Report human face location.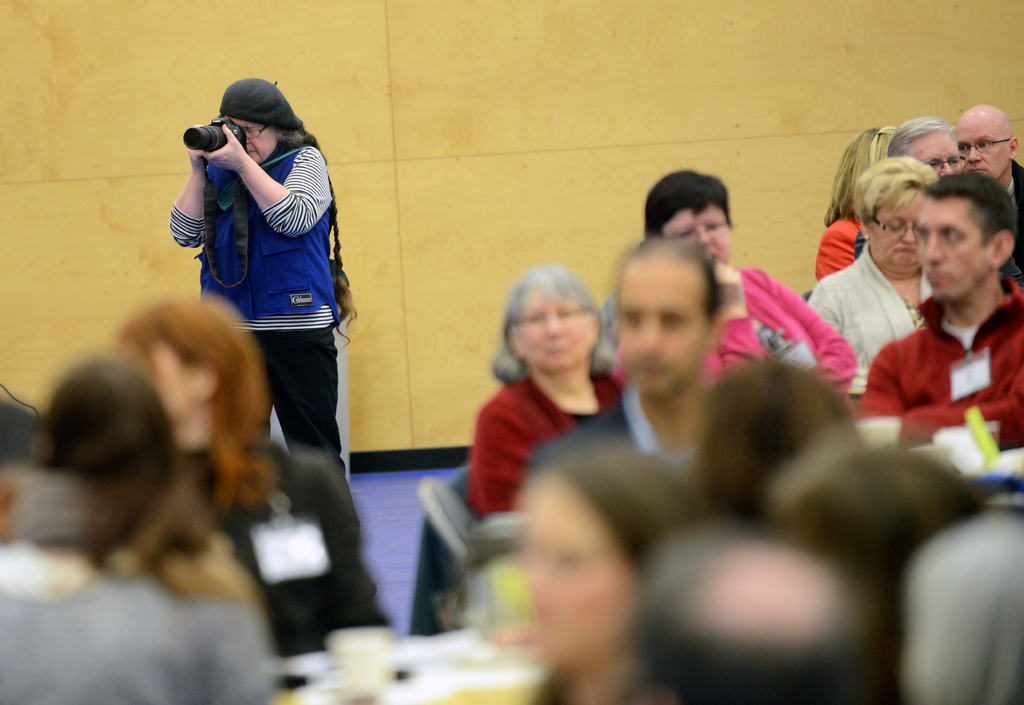
Report: l=522, t=491, r=631, b=666.
